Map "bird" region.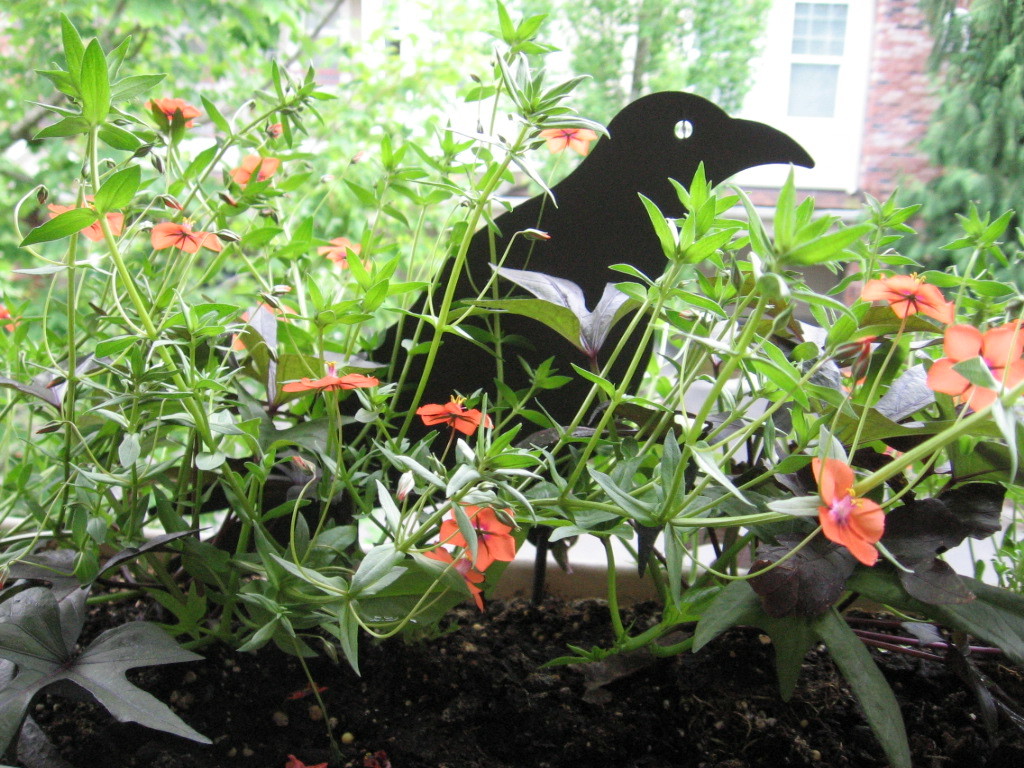
Mapped to box=[154, 90, 829, 614].
